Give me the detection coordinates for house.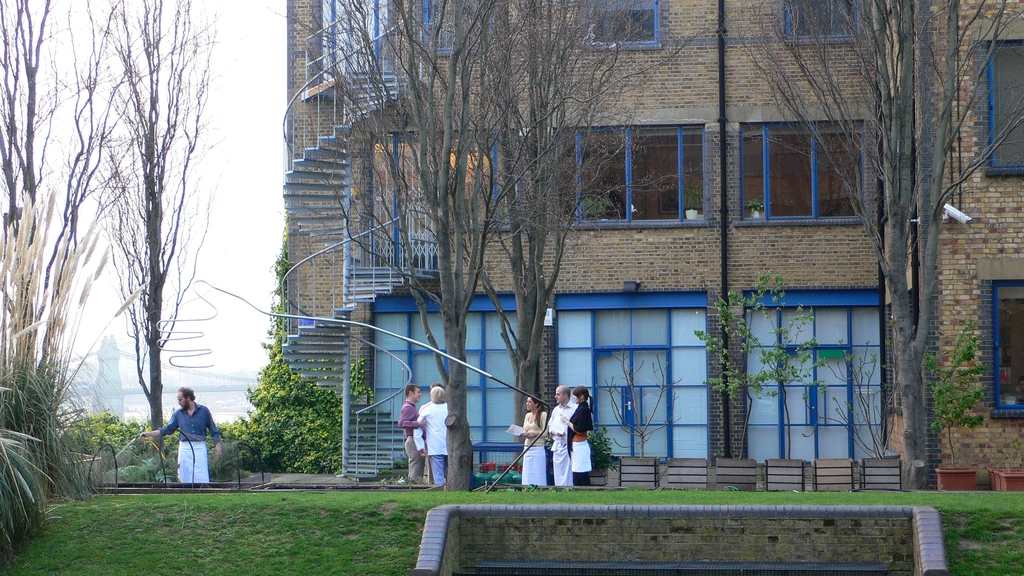
x1=279 y1=0 x2=1023 y2=495.
